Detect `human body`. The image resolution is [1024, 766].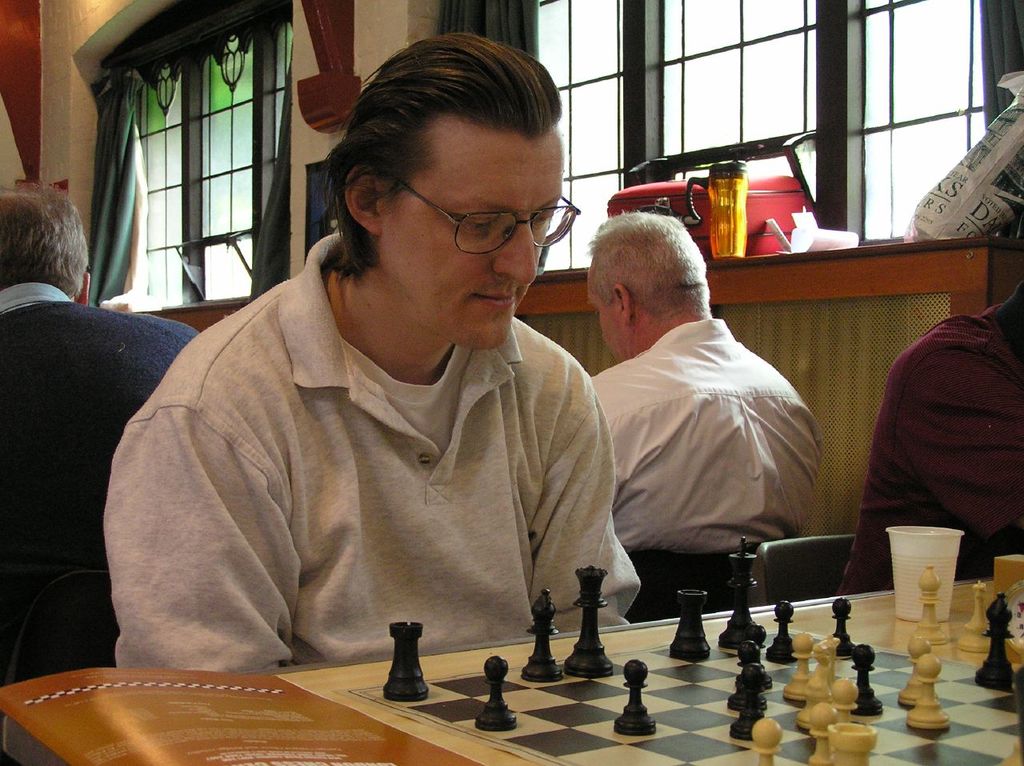
(0,184,204,683).
